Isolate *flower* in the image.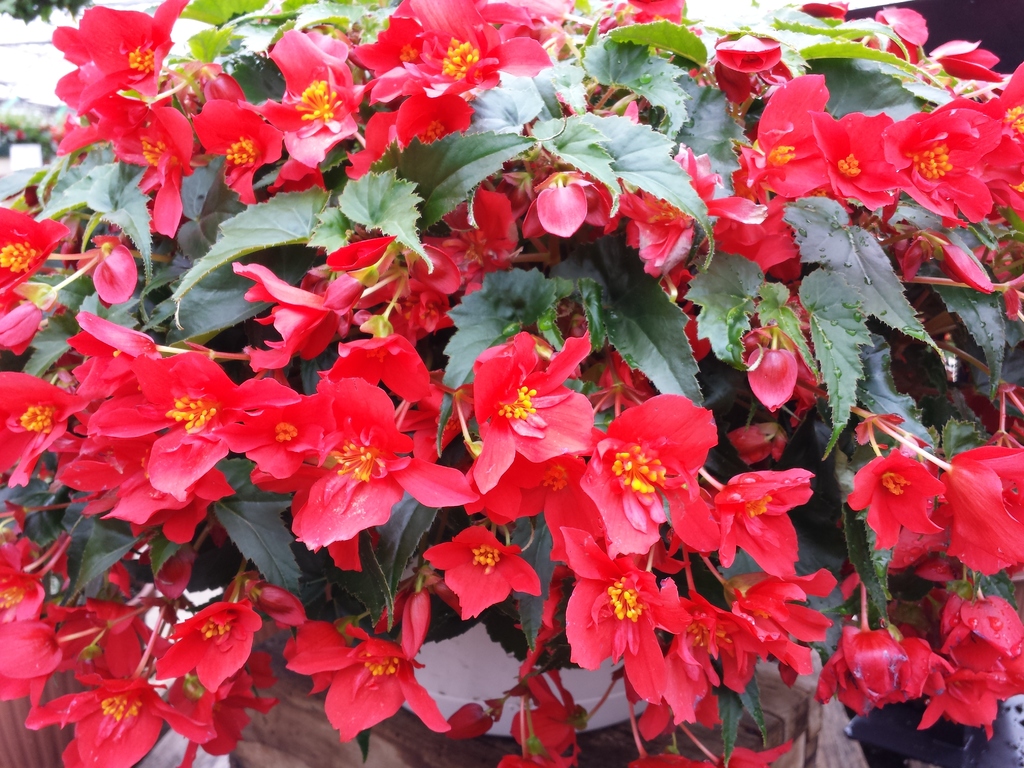
Isolated region: (0,301,38,355).
